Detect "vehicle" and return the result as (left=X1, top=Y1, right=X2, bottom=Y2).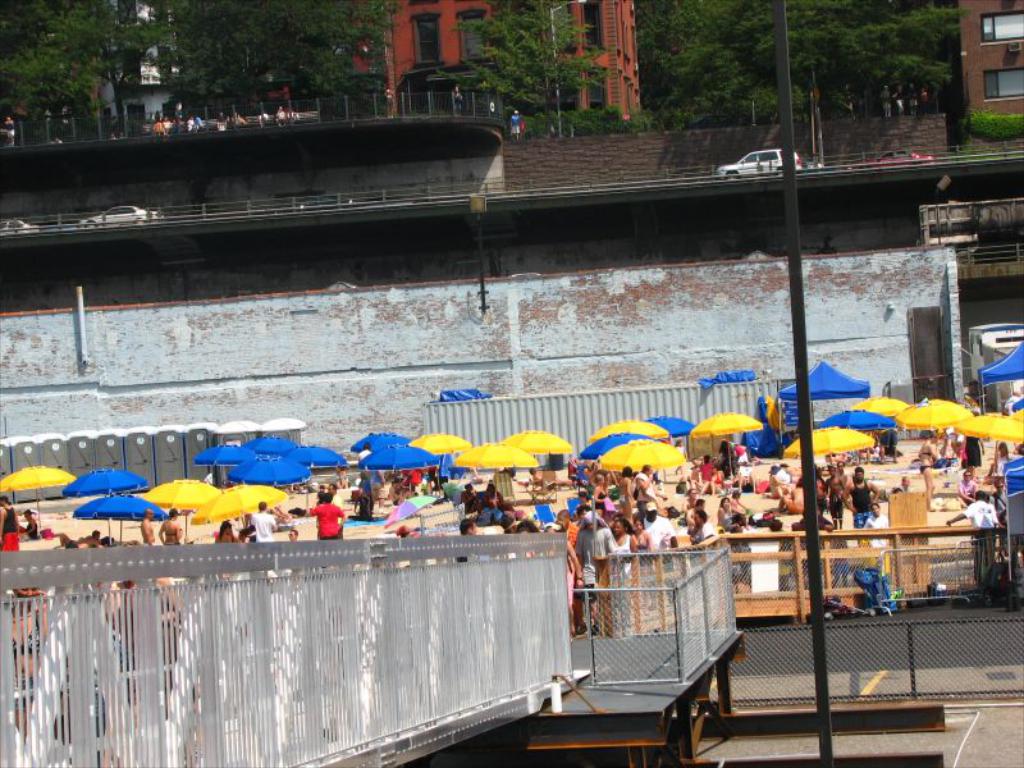
(left=78, top=202, right=164, bottom=230).
